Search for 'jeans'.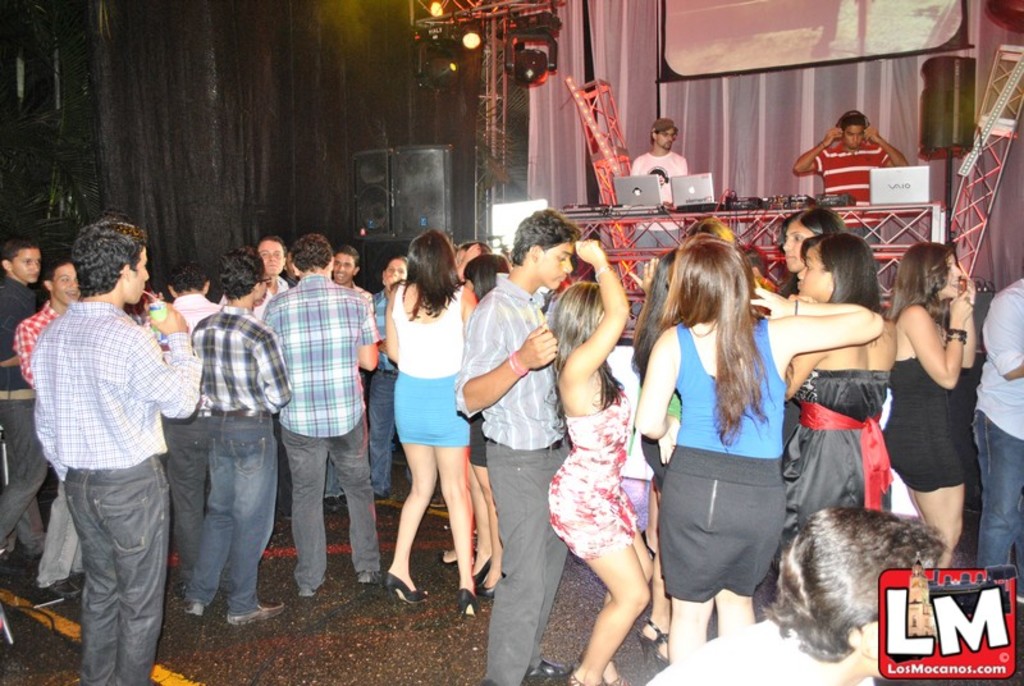
Found at [left=325, top=454, right=346, bottom=497].
